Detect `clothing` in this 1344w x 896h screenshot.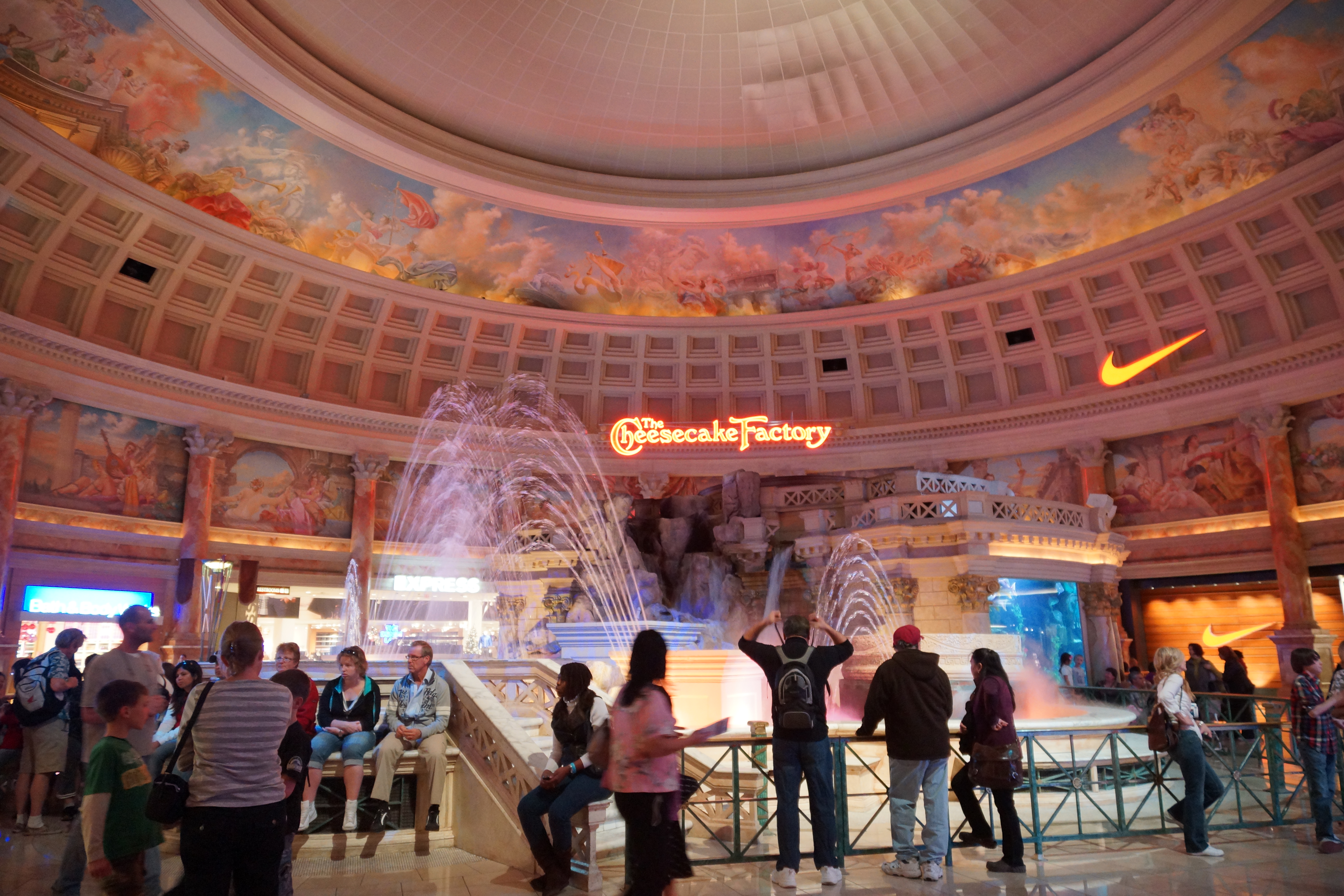
Detection: [213,151,230,192].
